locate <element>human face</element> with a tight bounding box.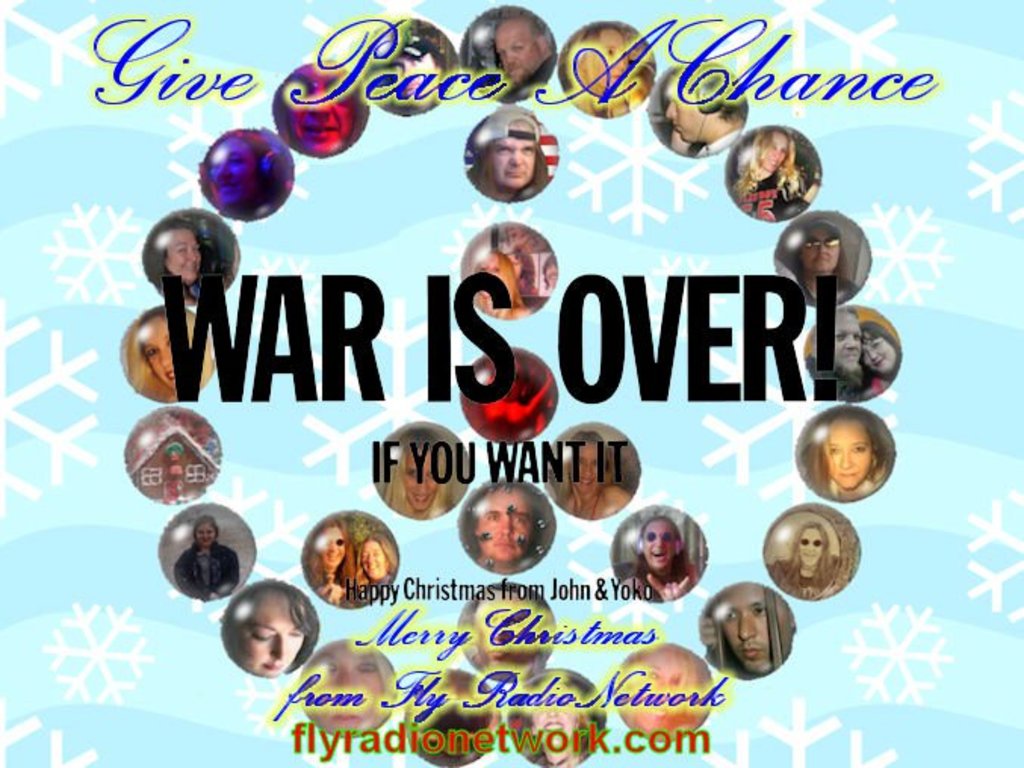
761:127:791:172.
